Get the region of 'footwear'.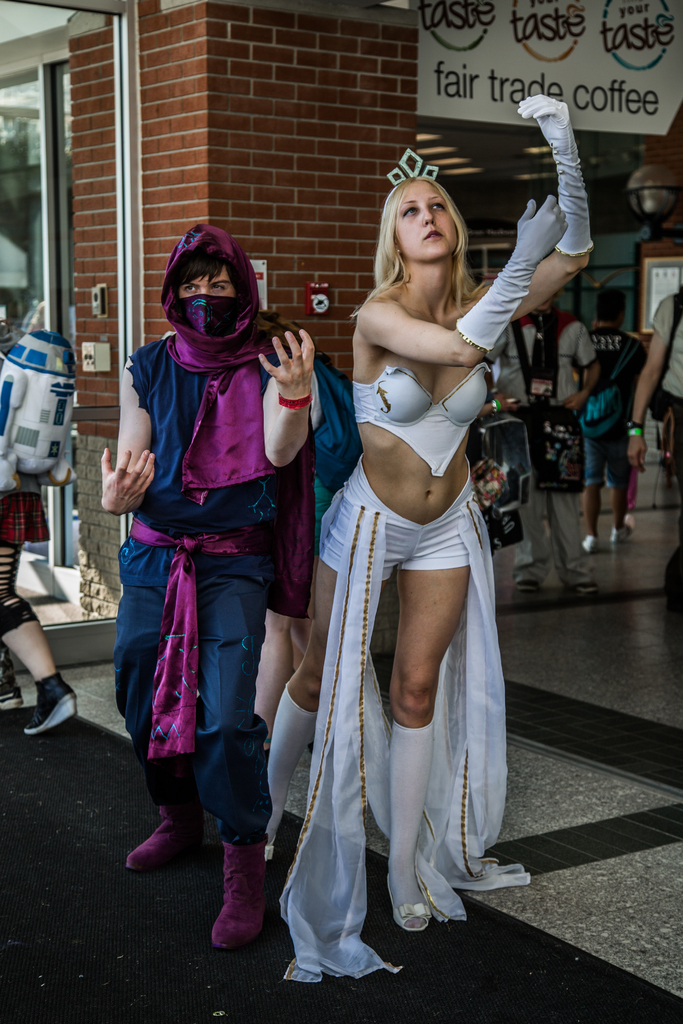
bbox=[26, 673, 78, 737].
